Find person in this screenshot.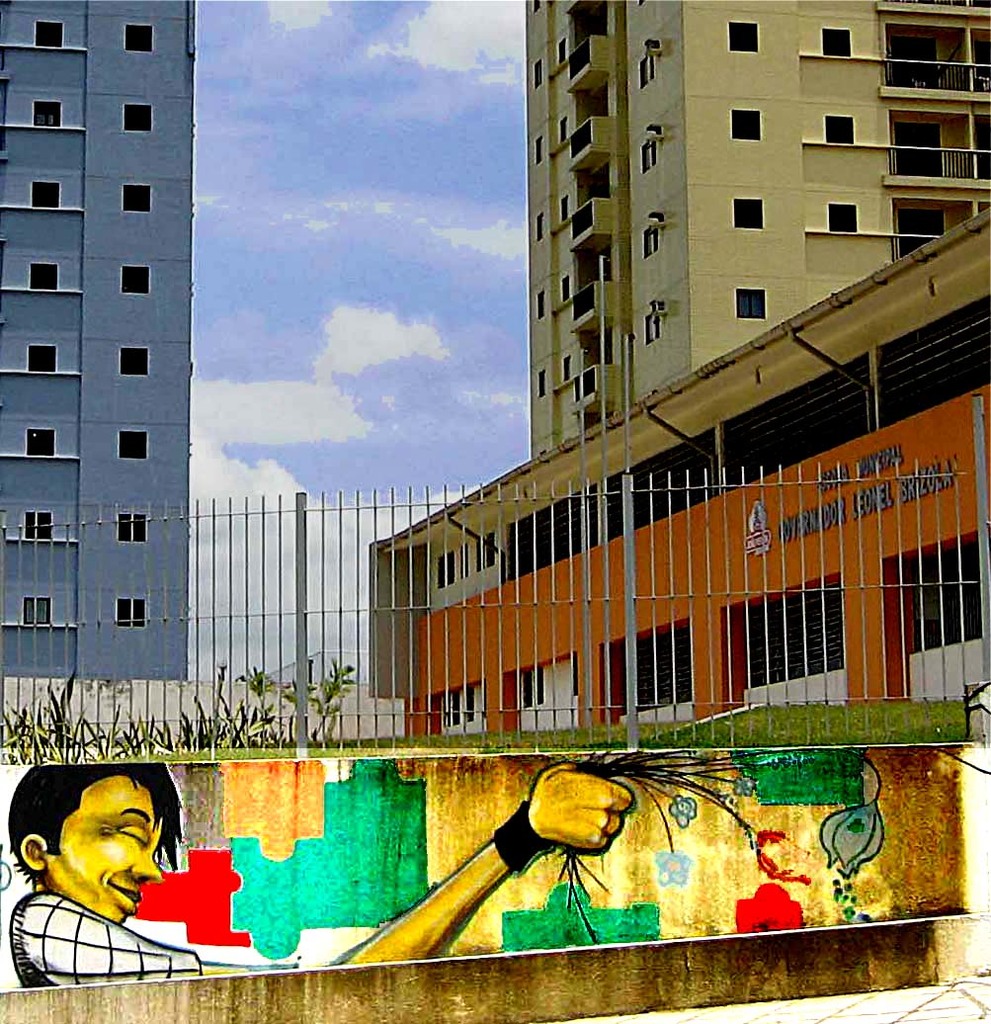
The bounding box for person is l=2, t=764, r=641, b=983.
